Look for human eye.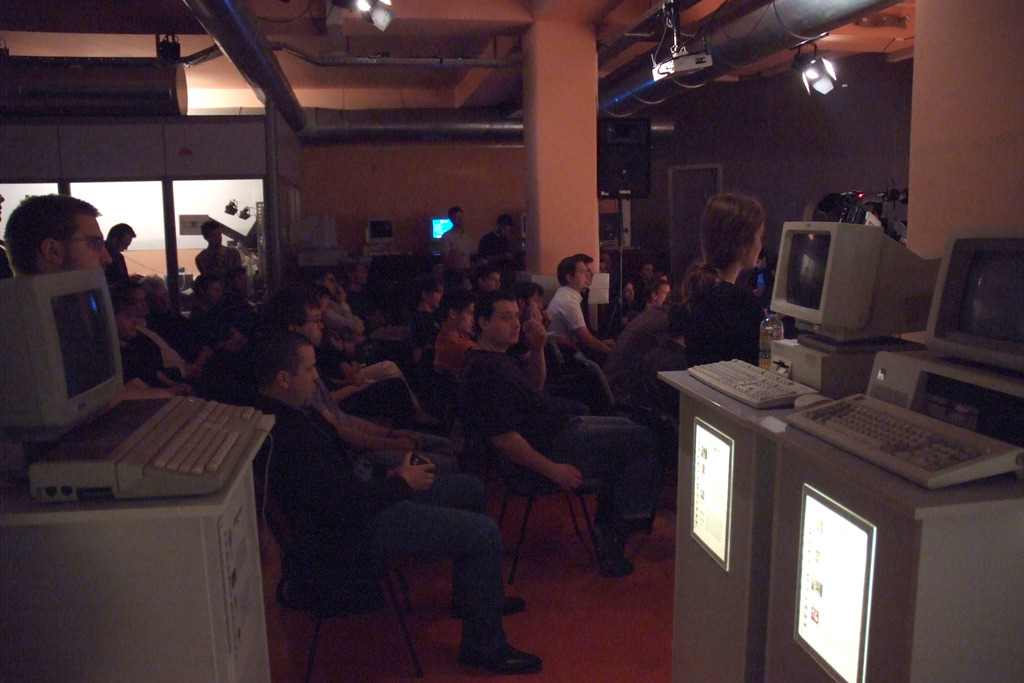
Found: crop(305, 367, 318, 374).
